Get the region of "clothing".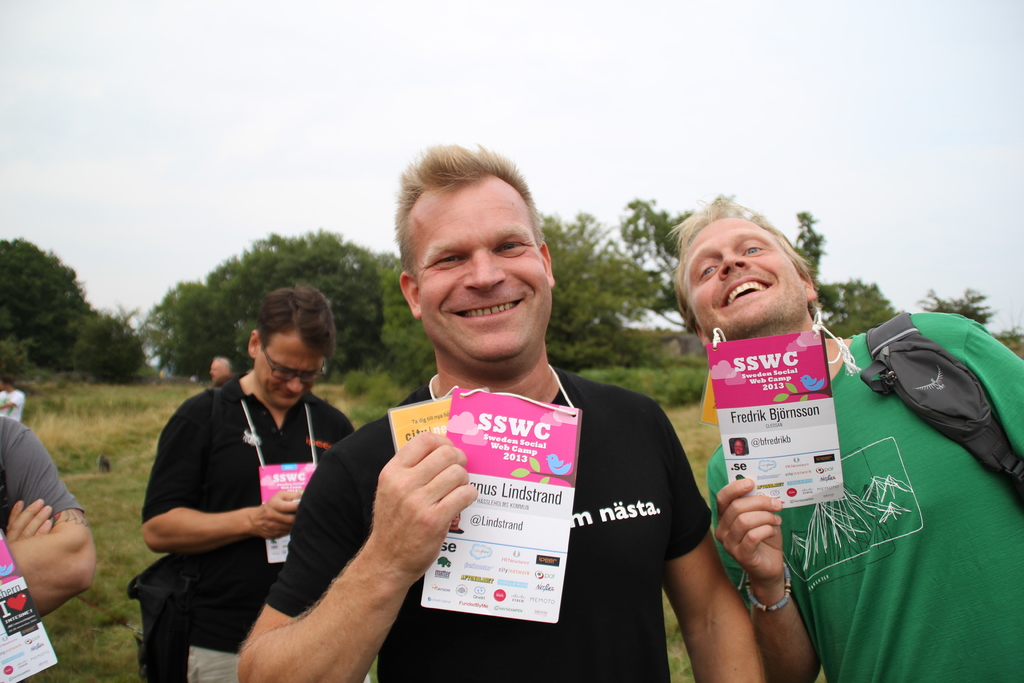
left=127, top=370, right=358, bottom=682.
